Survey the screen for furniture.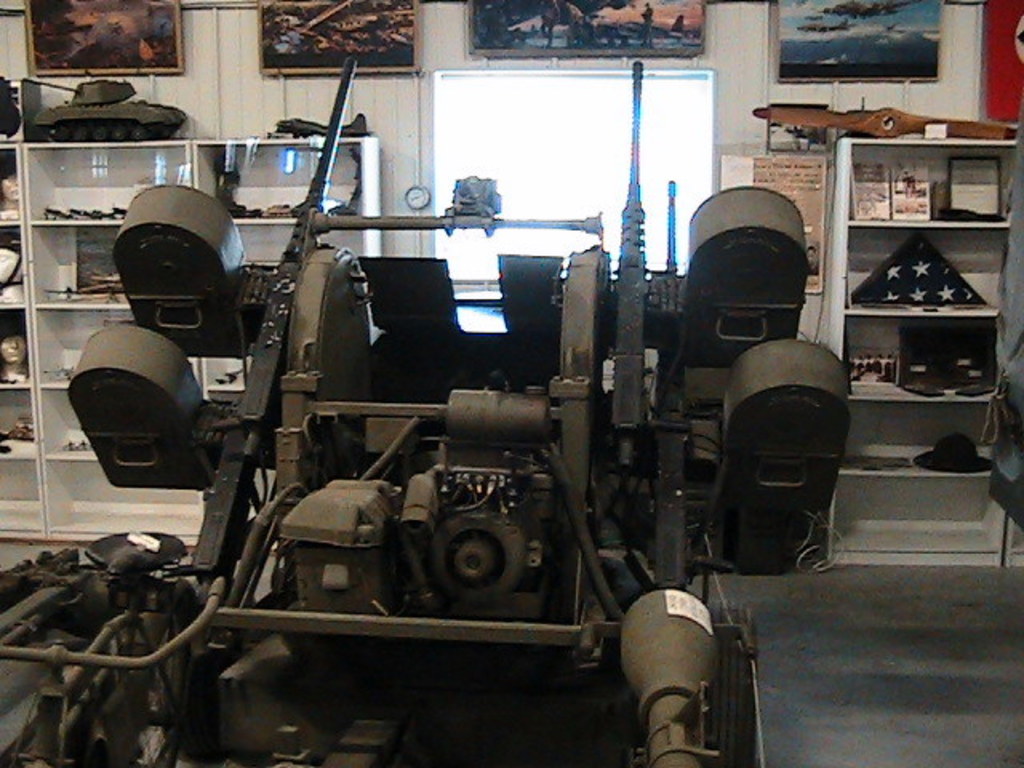
Survey found: box=[822, 128, 1022, 557].
